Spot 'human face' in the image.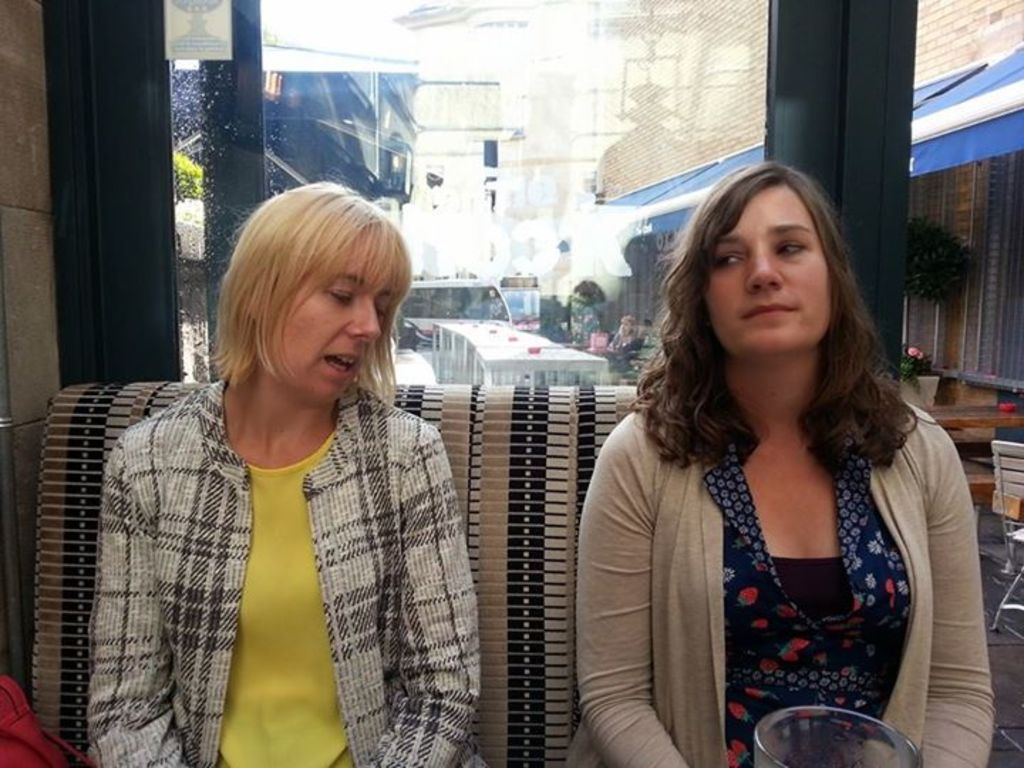
'human face' found at rect(705, 191, 832, 367).
